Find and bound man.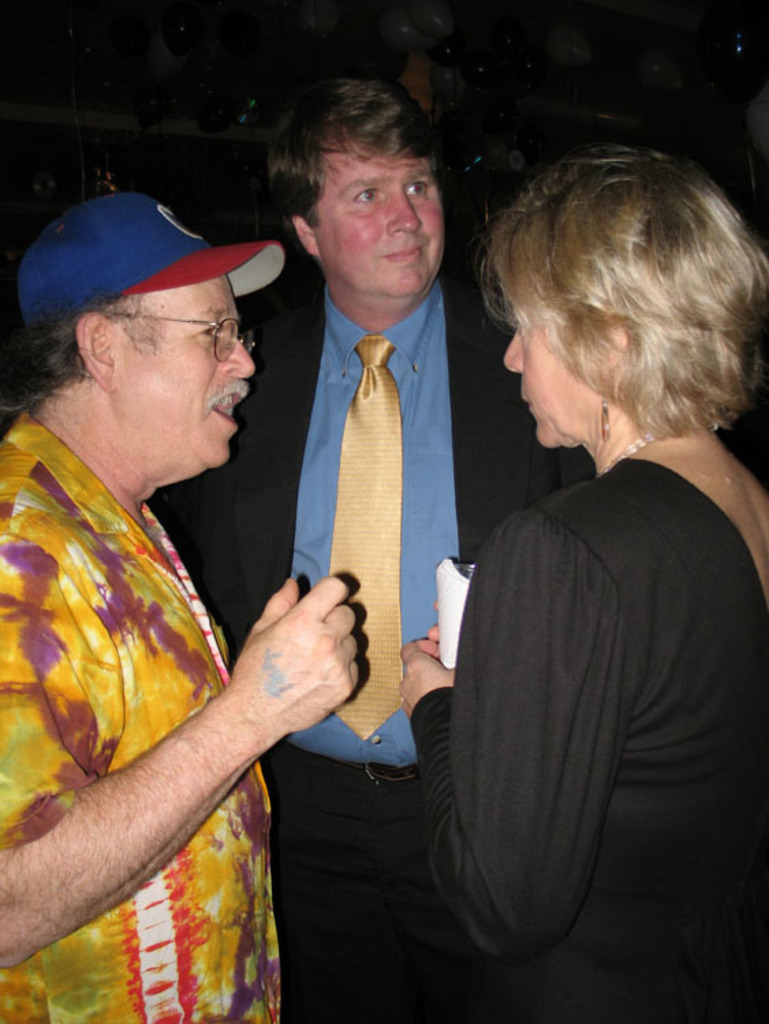
Bound: [0,194,369,1023].
